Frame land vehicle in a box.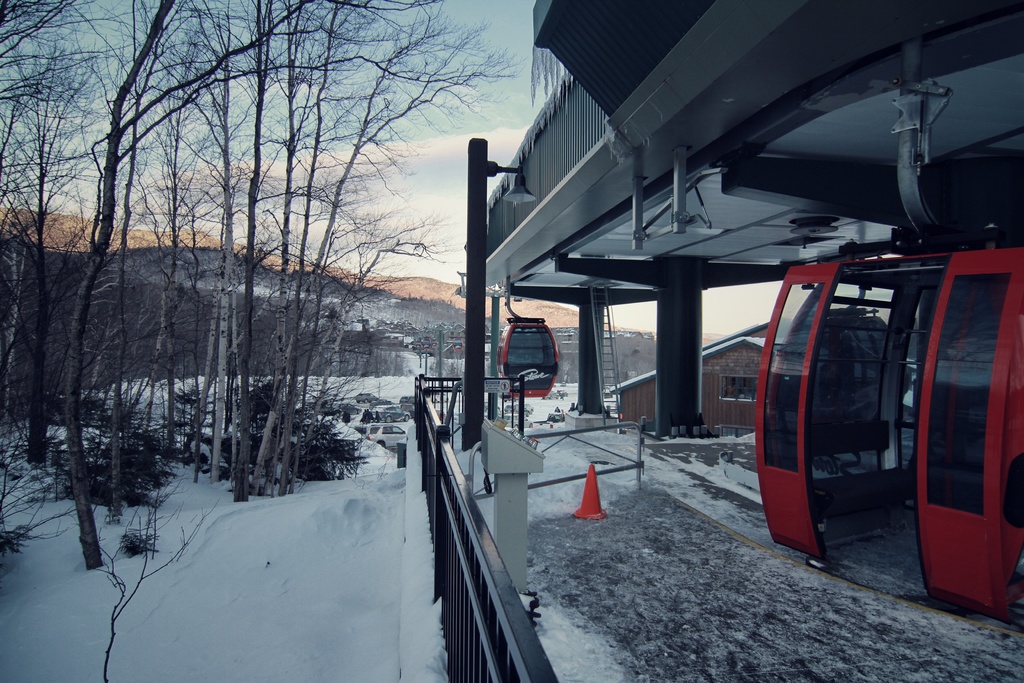
<box>328,399,362,415</box>.
